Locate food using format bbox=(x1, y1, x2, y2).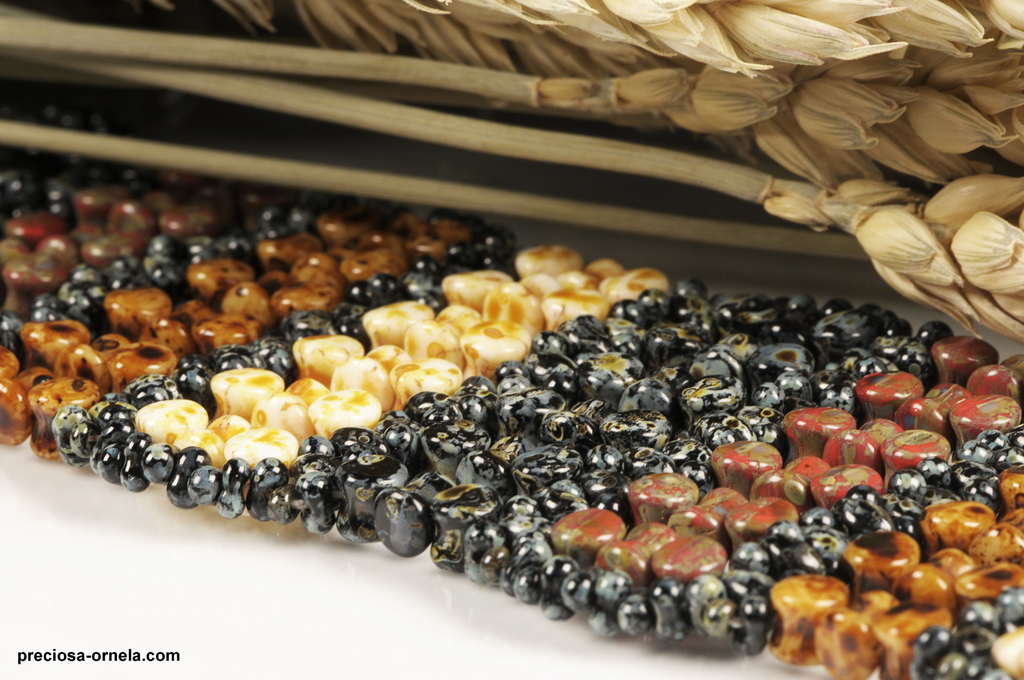
bbox=(19, 150, 1004, 615).
